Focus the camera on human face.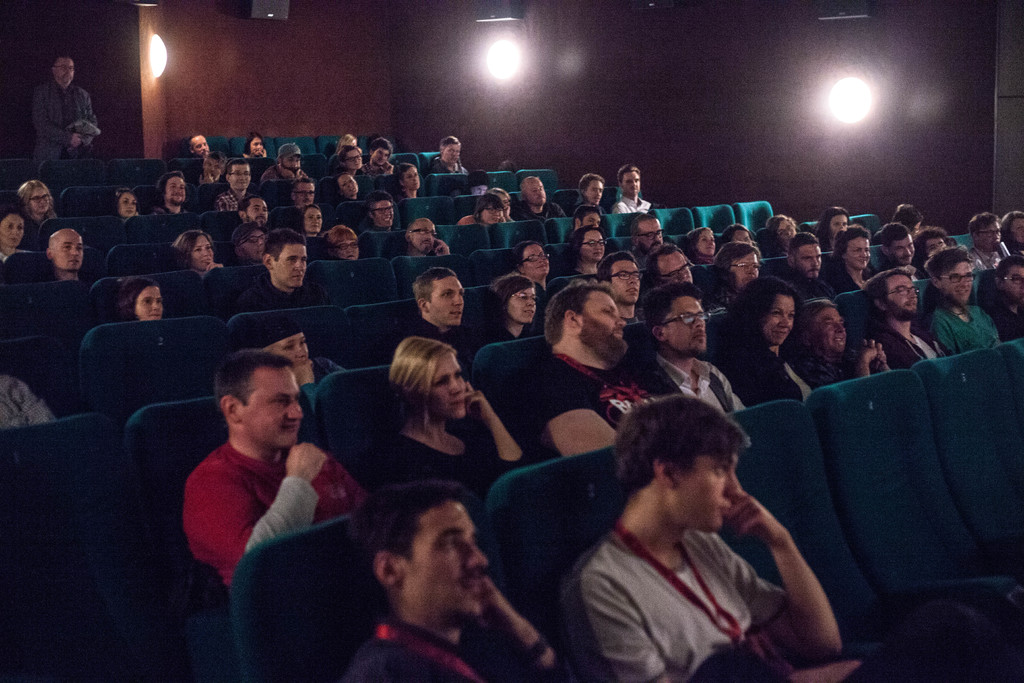
Focus region: bbox=[348, 151, 362, 167].
